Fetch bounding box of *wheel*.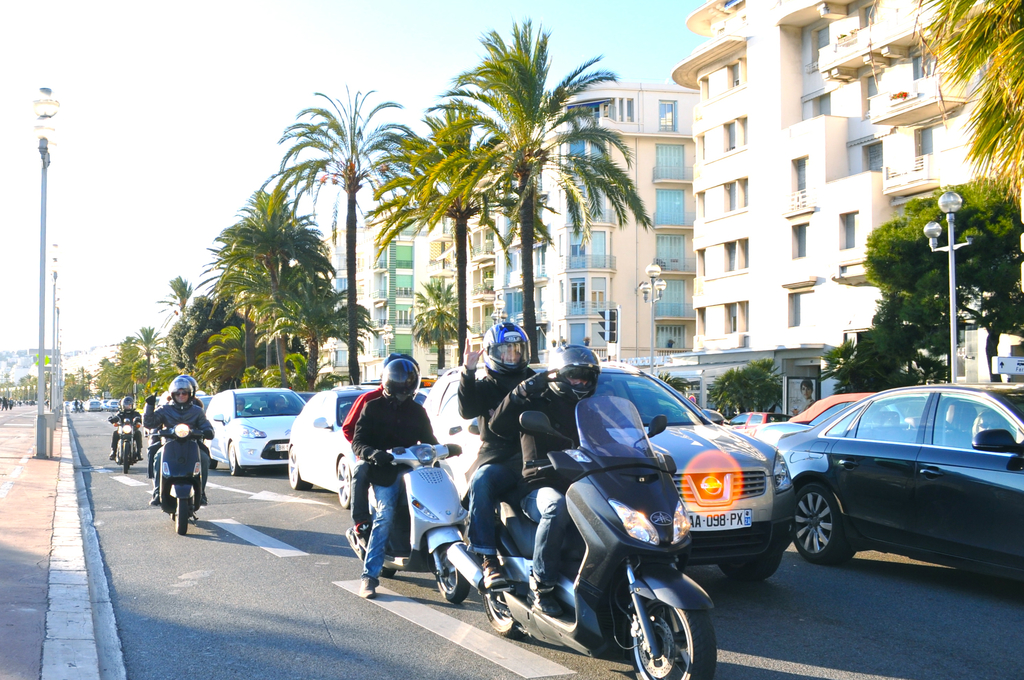
Bbox: BBox(222, 434, 243, 474).
